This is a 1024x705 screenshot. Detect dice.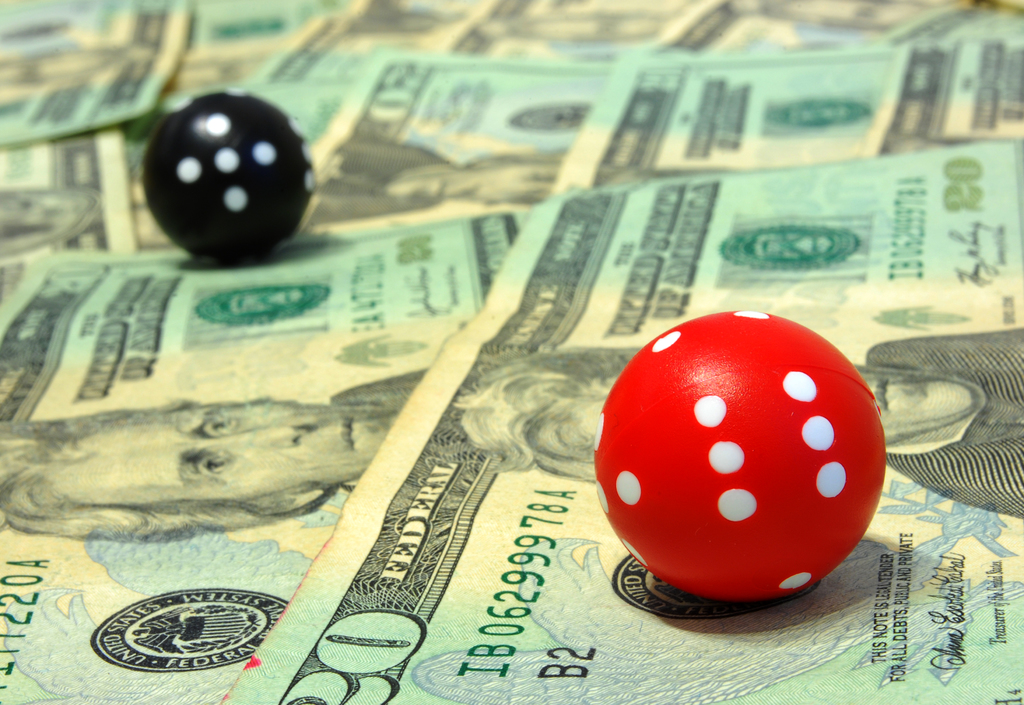
{"left": 591, "top": 311, "right": 886, "bottom": 601}.
